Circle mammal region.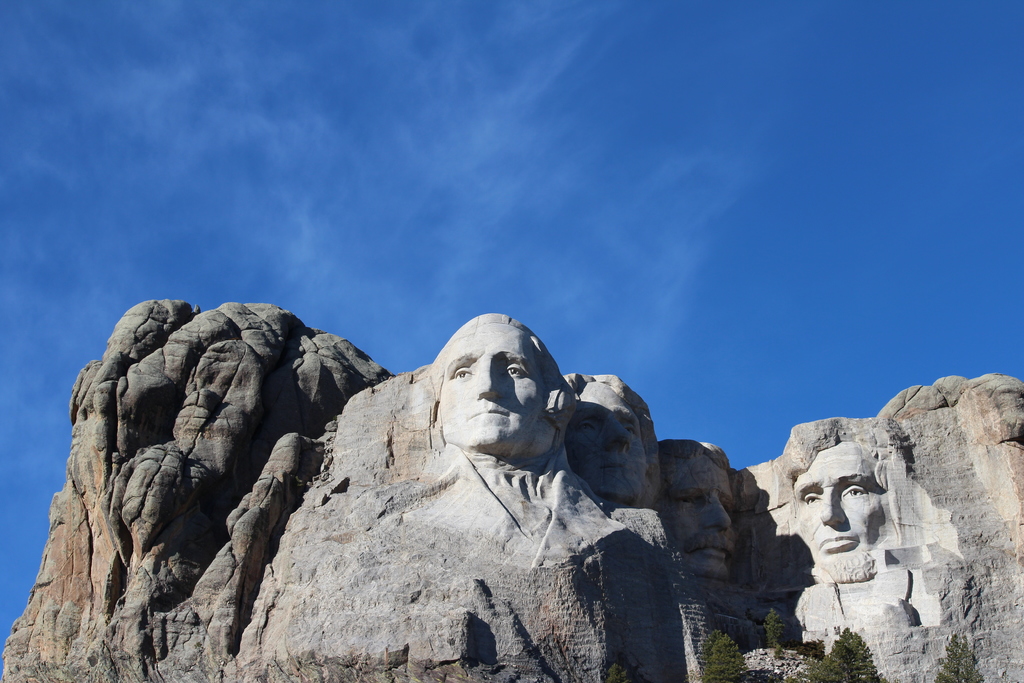
Region: 650,438,727,579.
